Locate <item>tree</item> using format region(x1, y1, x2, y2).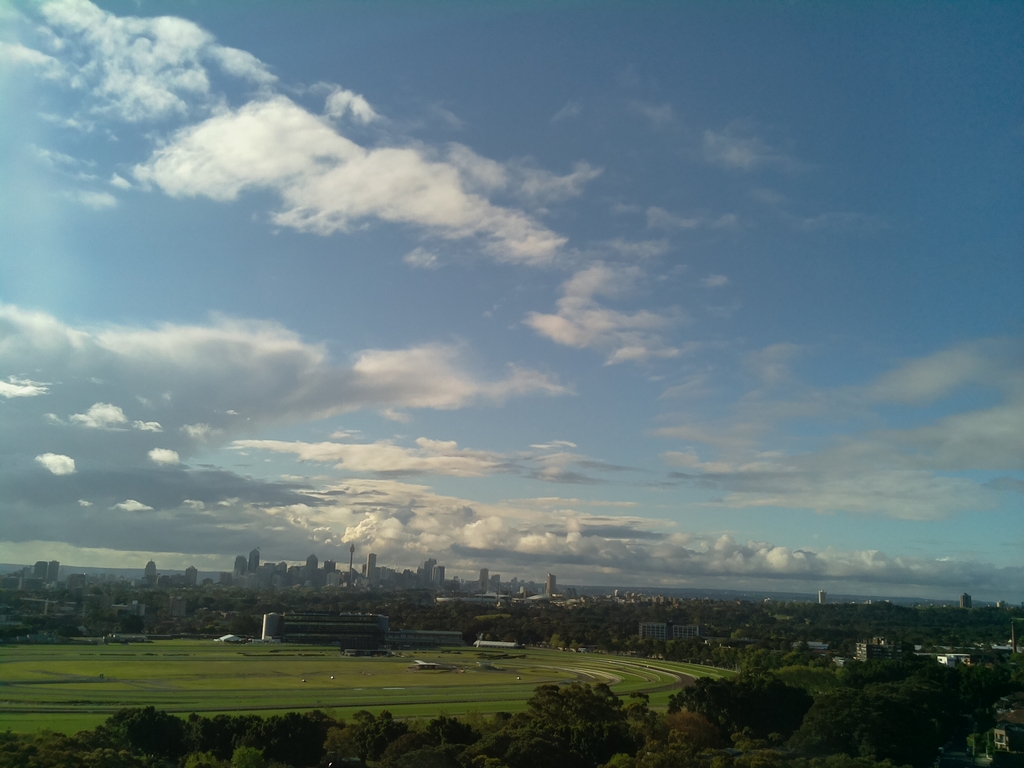
region(1, 678, 1021, 767).
